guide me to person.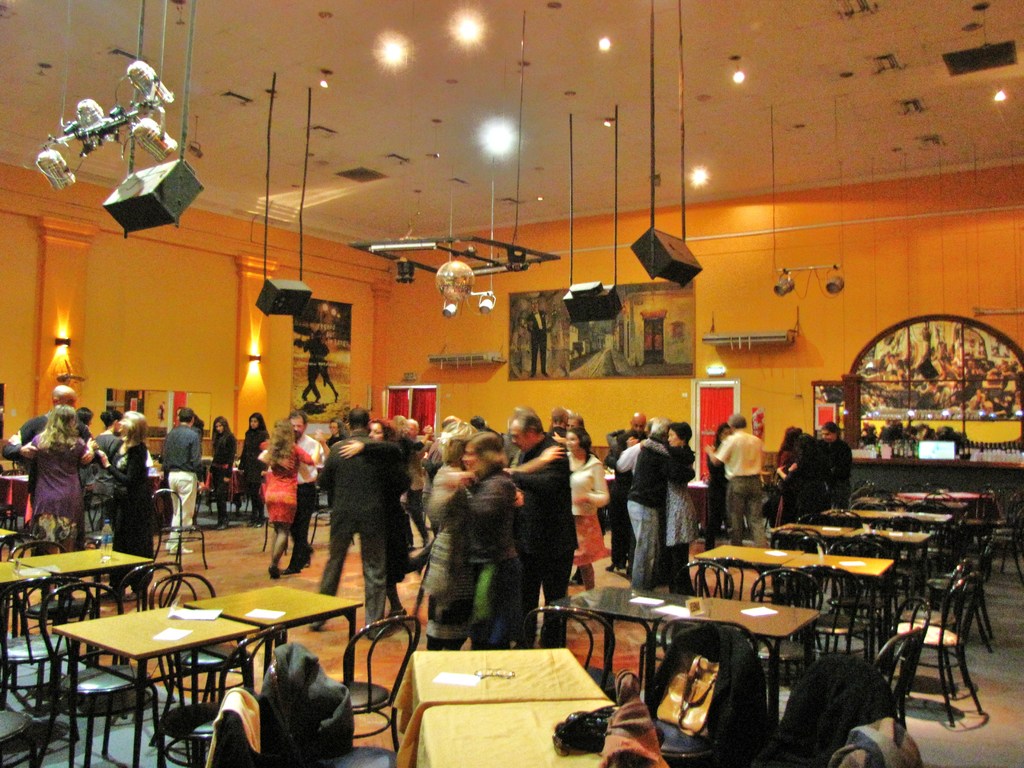
Guidance: 618,413,672,556.
